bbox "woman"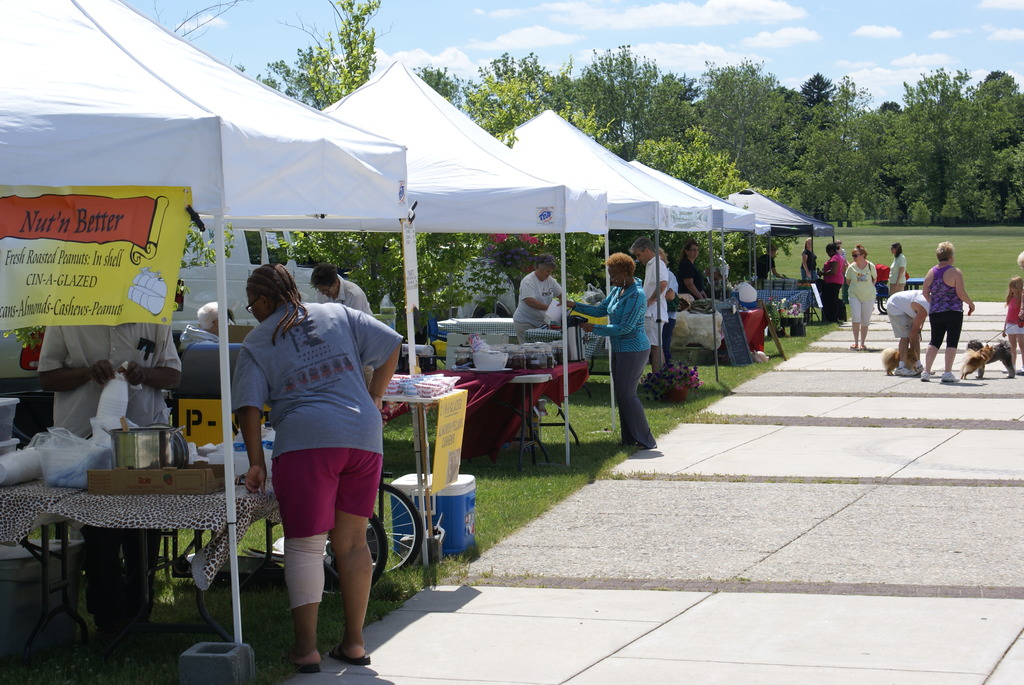
849 237 894 356
